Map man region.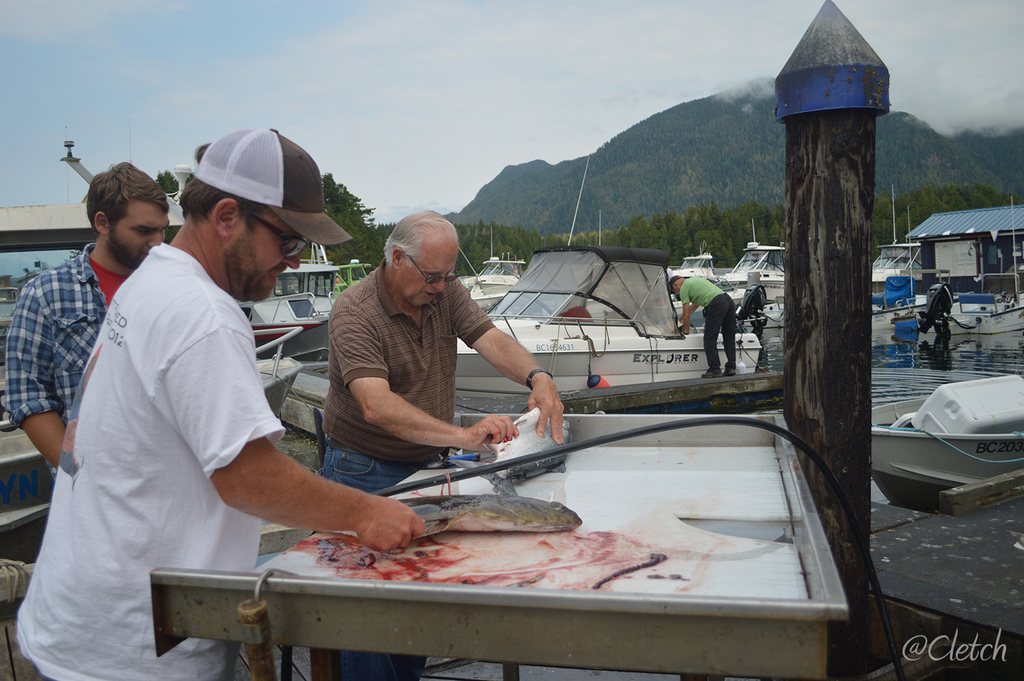
Mapped to 318:210:567:680.
